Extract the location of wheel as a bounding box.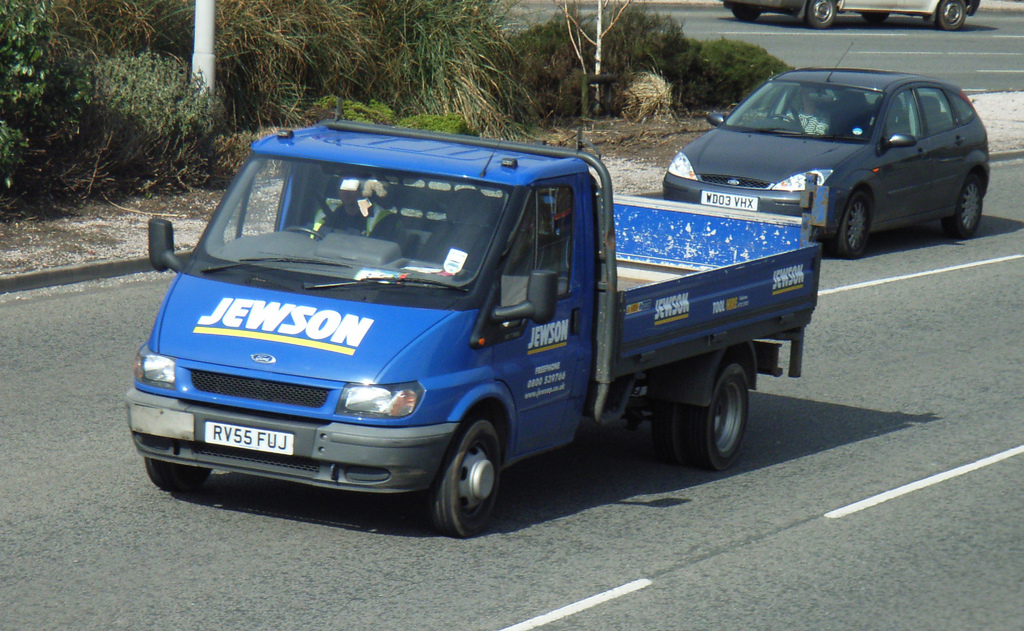
[x1=279, y1=222, x2=321, y2=242].
